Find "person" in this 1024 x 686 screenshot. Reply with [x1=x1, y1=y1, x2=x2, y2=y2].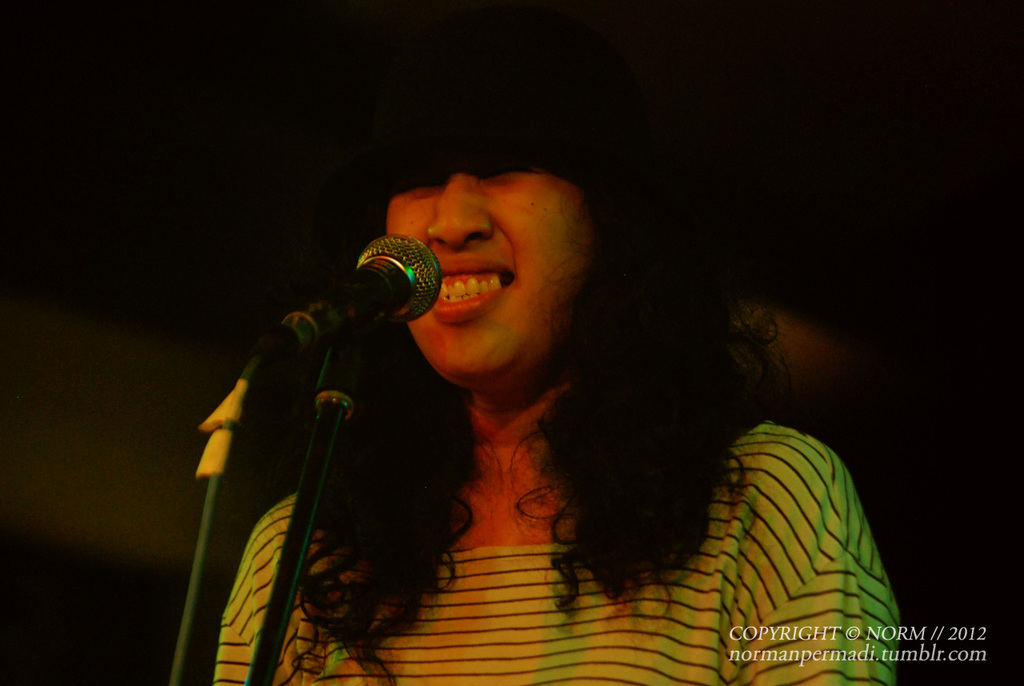
[x1=208, y1=163, x2=900, y2=685].
